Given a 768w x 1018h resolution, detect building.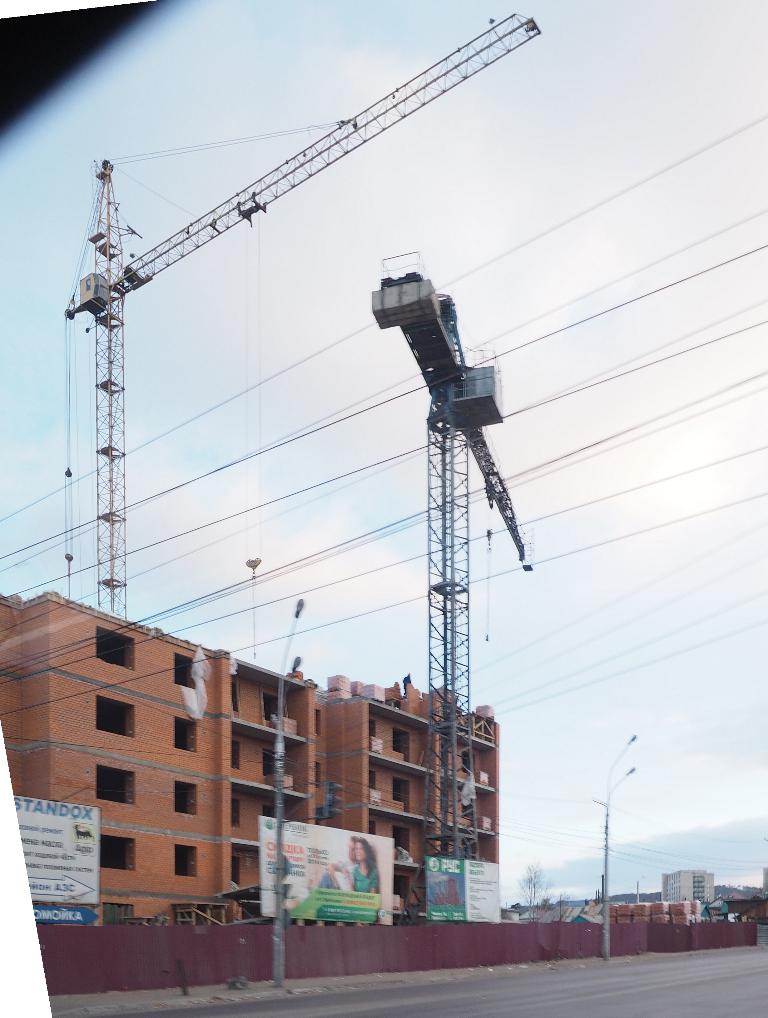
crop(0, 592, 498, 926).
